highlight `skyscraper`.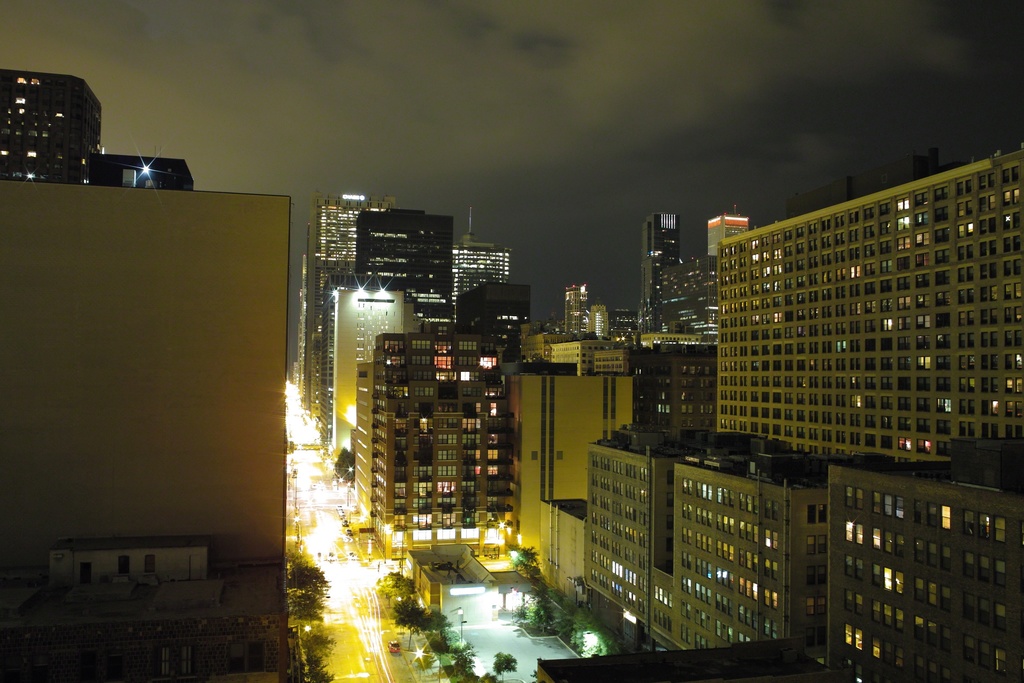
Highlighted region: BBox(305, 188, 381, 443).
